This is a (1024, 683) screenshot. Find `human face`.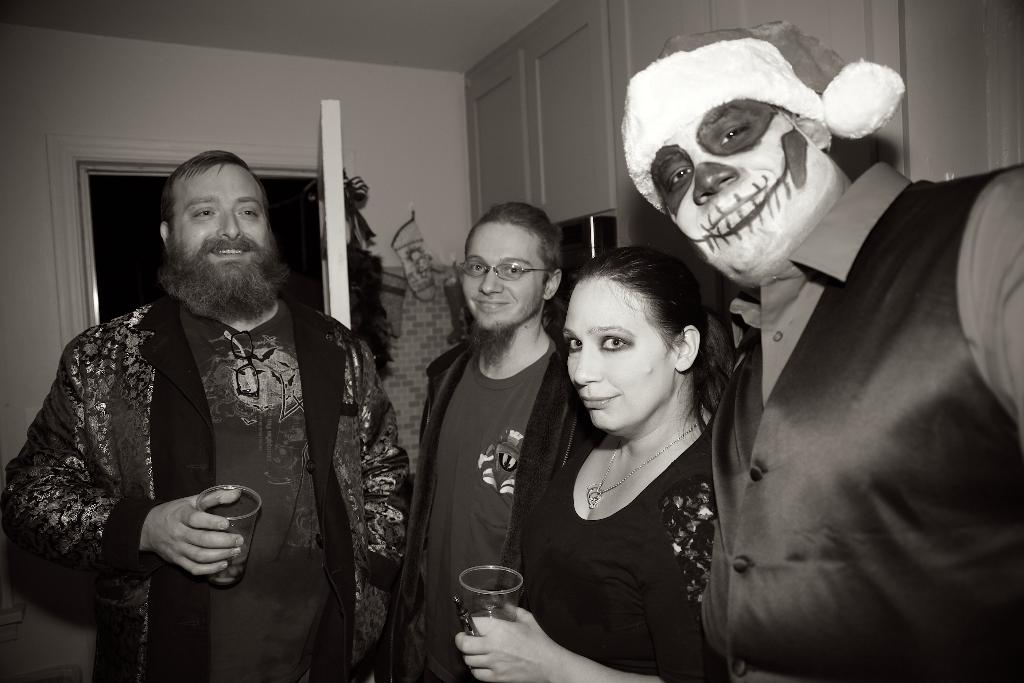
Bounding box: [x1=168, y1=163, x2=276, y2=288].
